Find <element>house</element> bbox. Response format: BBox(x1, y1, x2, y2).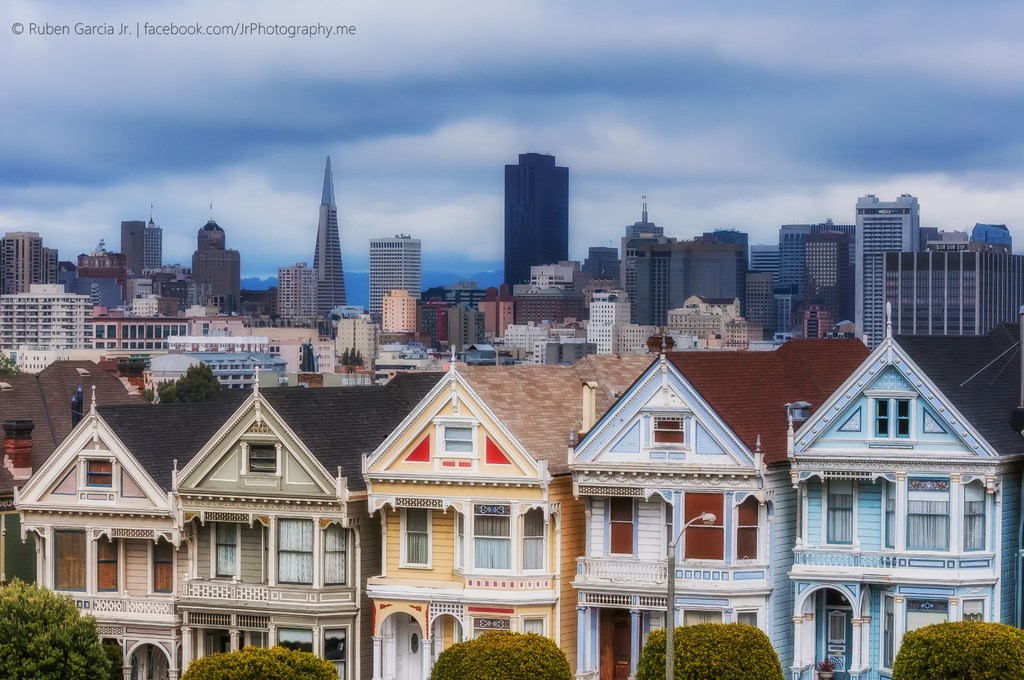
BBox(175, 374, 388, 679).
